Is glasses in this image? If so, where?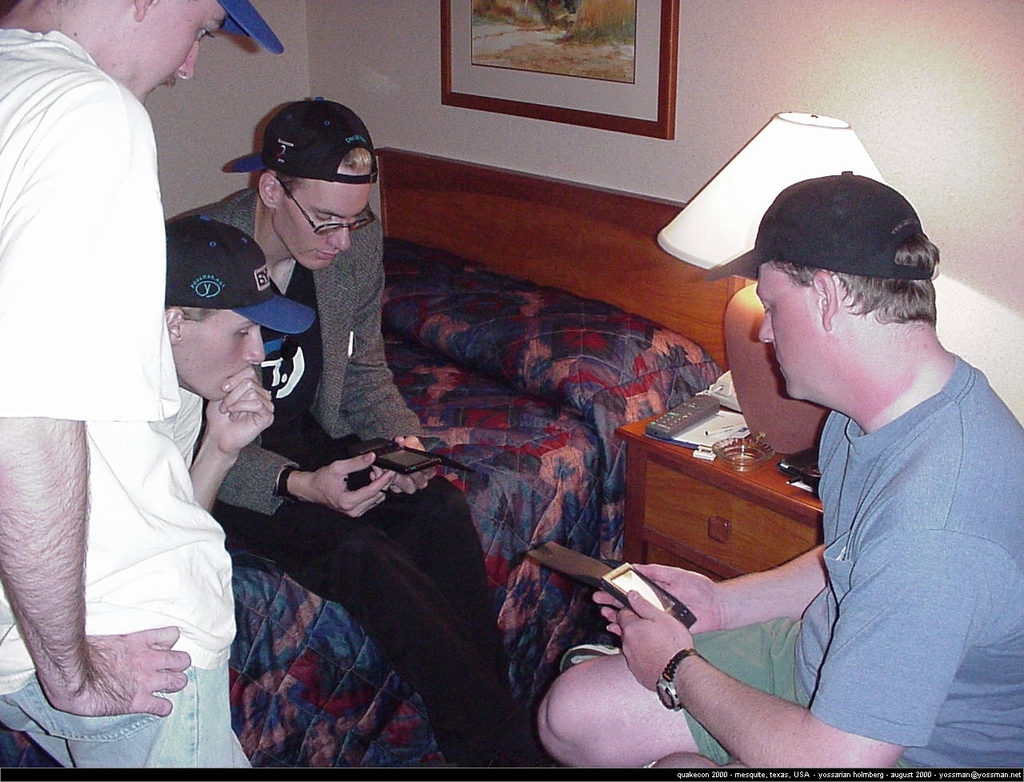
Yes, at crop(283, 191, 378, 235).
